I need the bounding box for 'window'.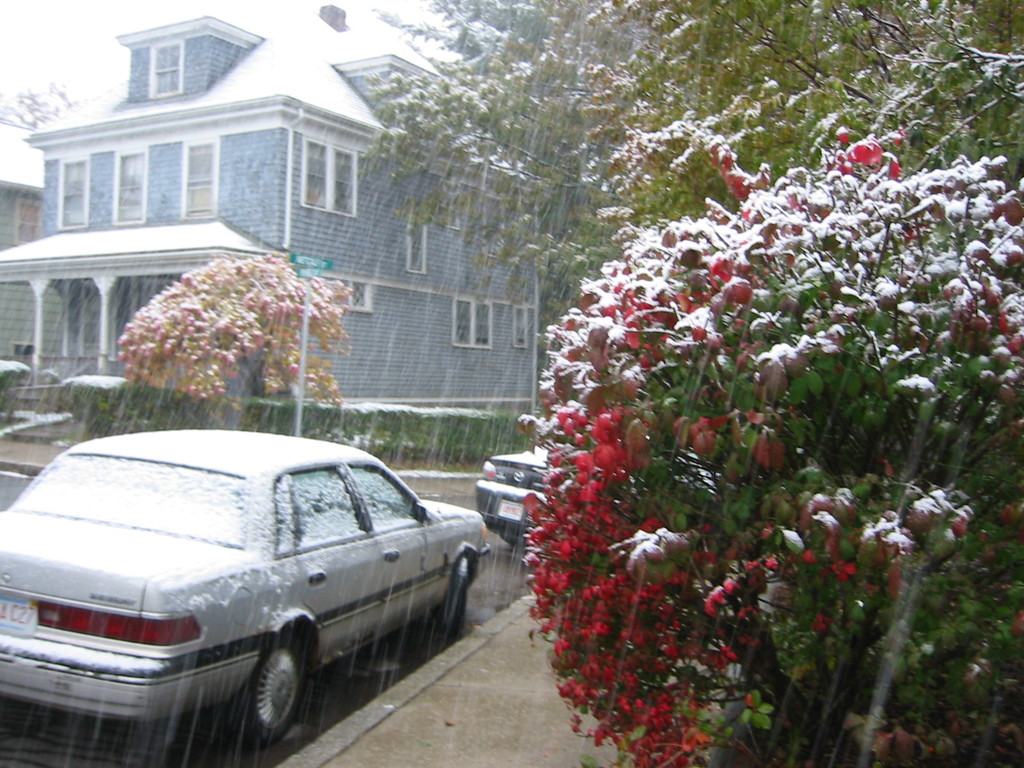
Here it is: 15:196:39:245.
